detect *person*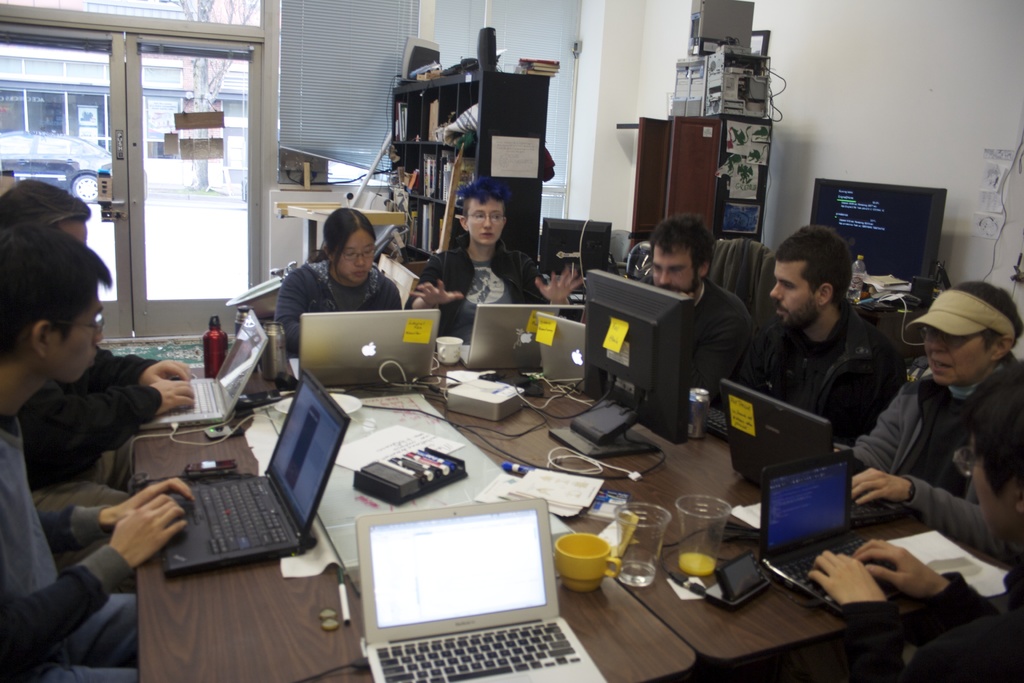
x1=0, y1=222, x2=196, y2=682
